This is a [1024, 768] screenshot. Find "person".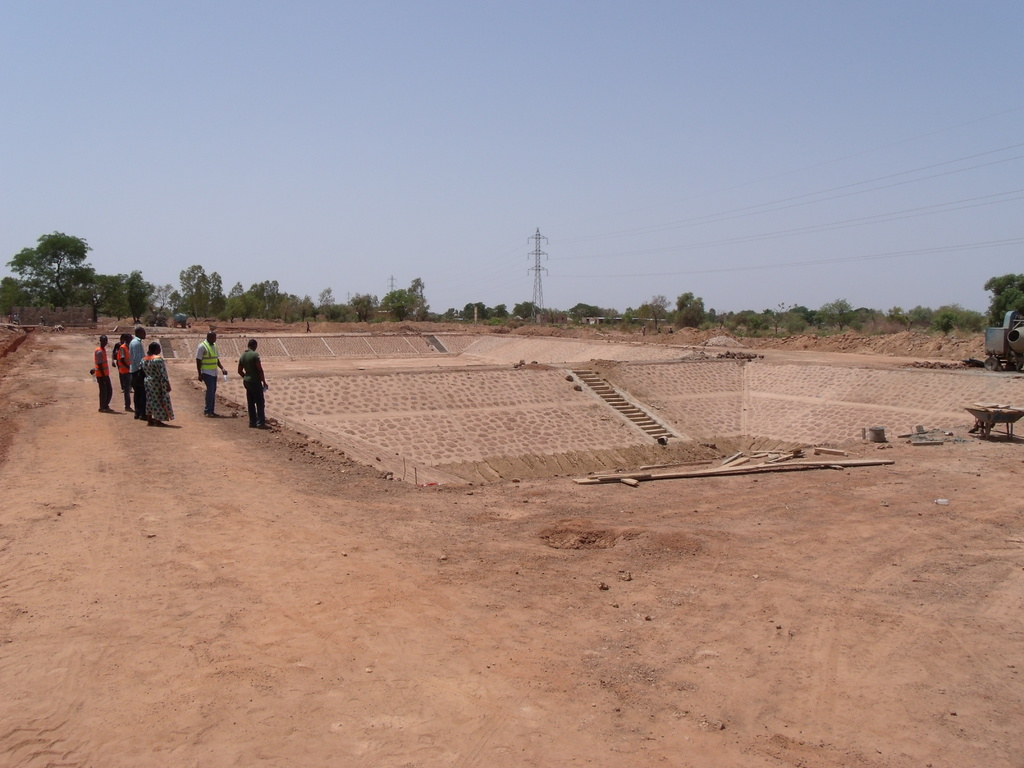
Bounding box: <bbox>112, 333, 136, 396</bbox>.
